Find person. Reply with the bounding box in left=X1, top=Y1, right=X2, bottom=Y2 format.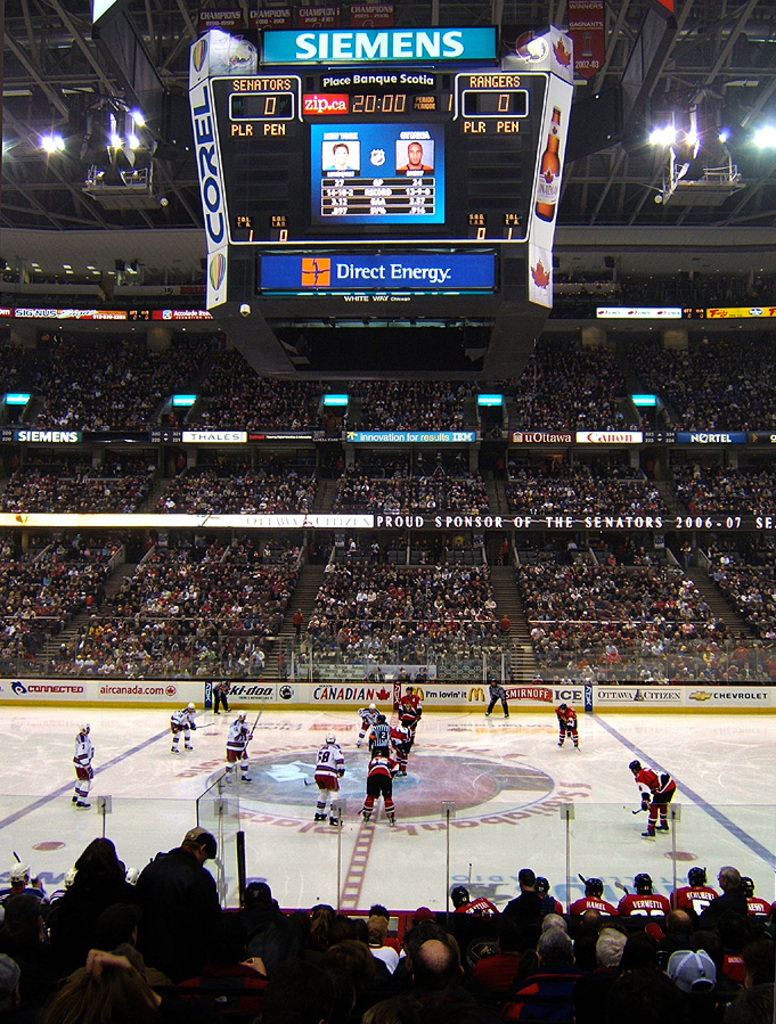
left=222, top=707, right=253, bottom=783.
